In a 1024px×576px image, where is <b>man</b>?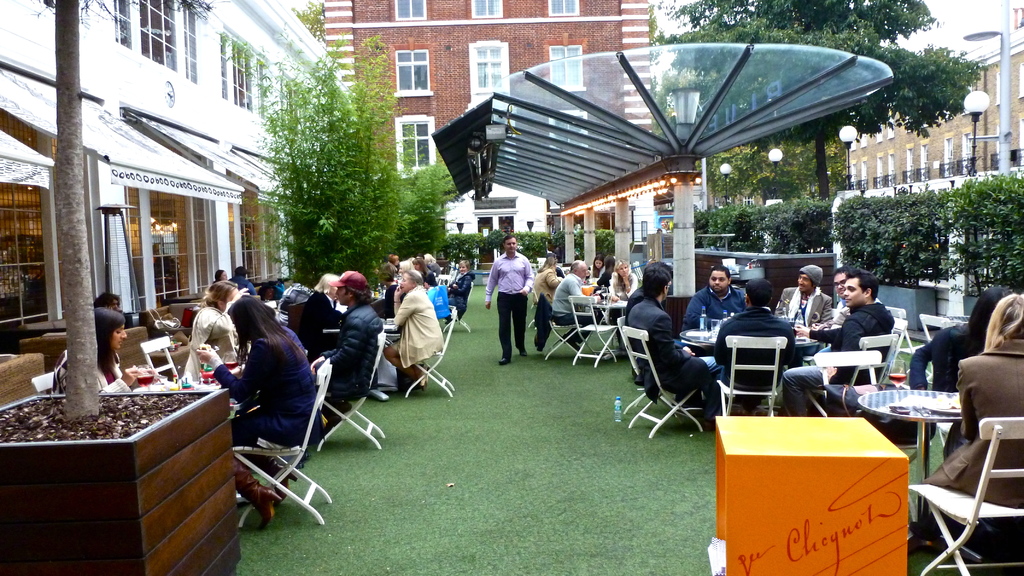
x1=683 y1=262 x2=748 y2=331.
